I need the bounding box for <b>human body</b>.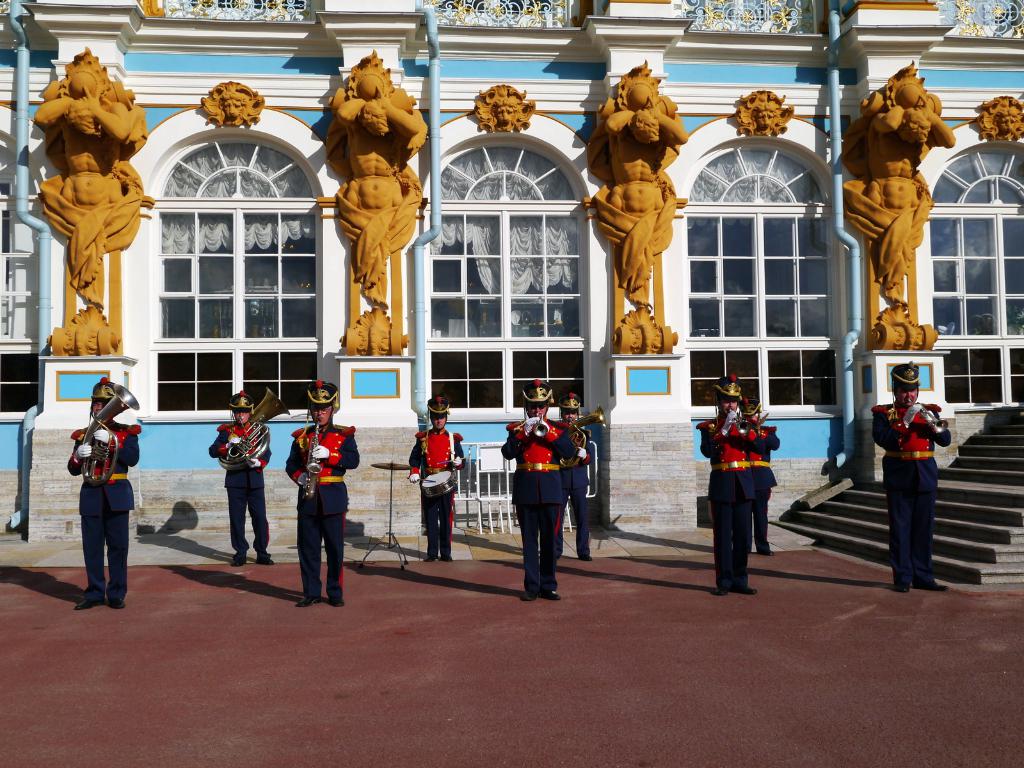
Here it is: select_region(883, 361, 966, 589).
